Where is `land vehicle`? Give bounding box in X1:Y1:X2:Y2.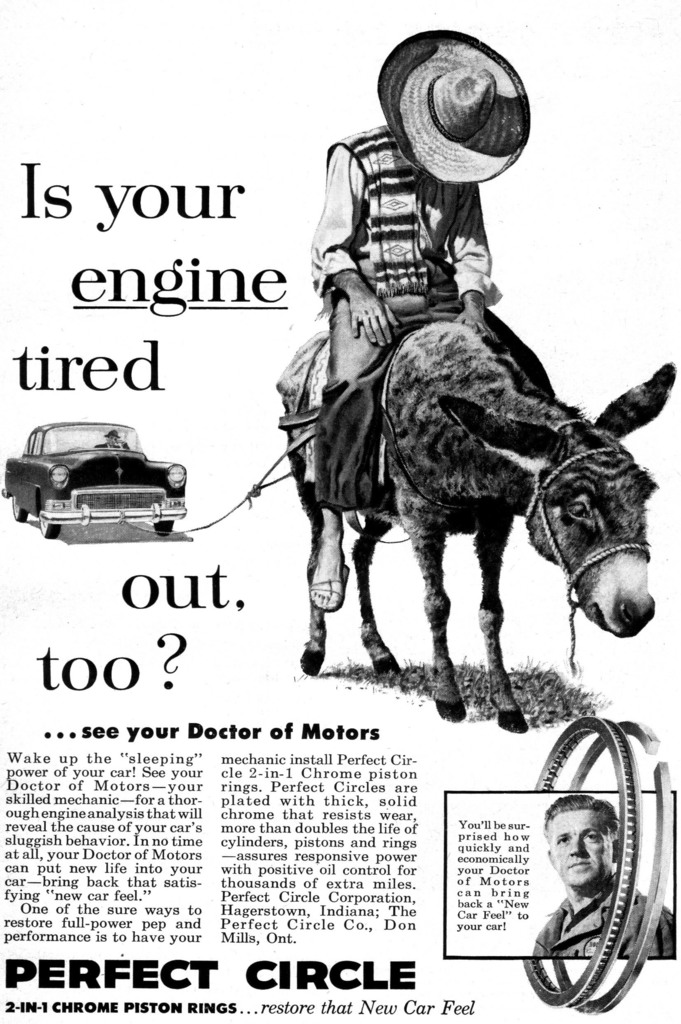
10:405:200:538.
